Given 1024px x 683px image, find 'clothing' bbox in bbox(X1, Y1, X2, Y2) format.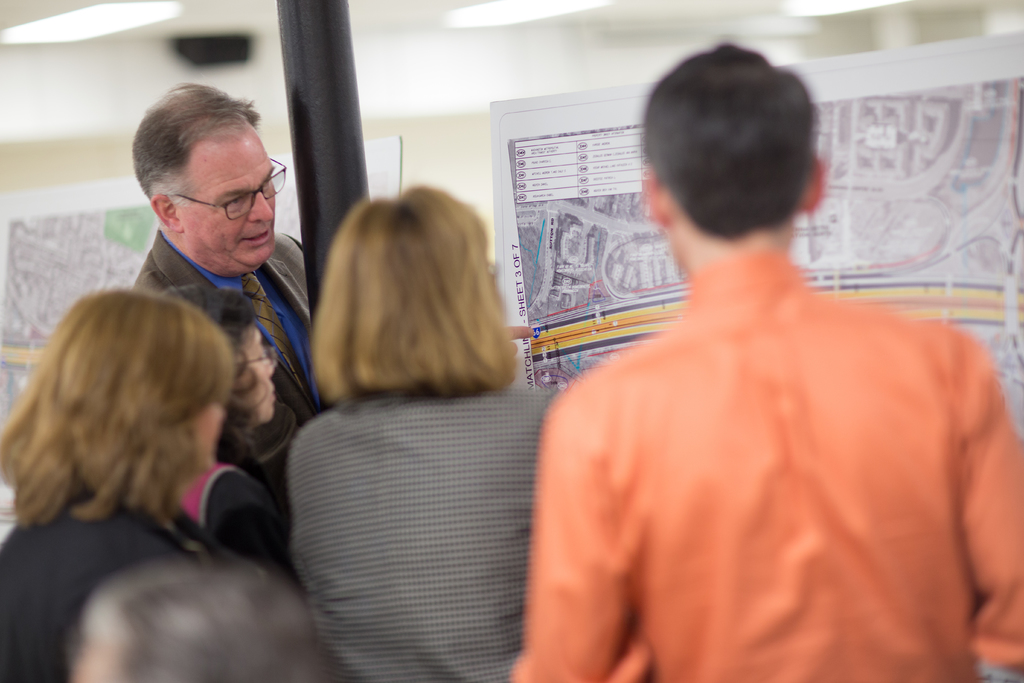
bbox(0, 514, 191, 682).
